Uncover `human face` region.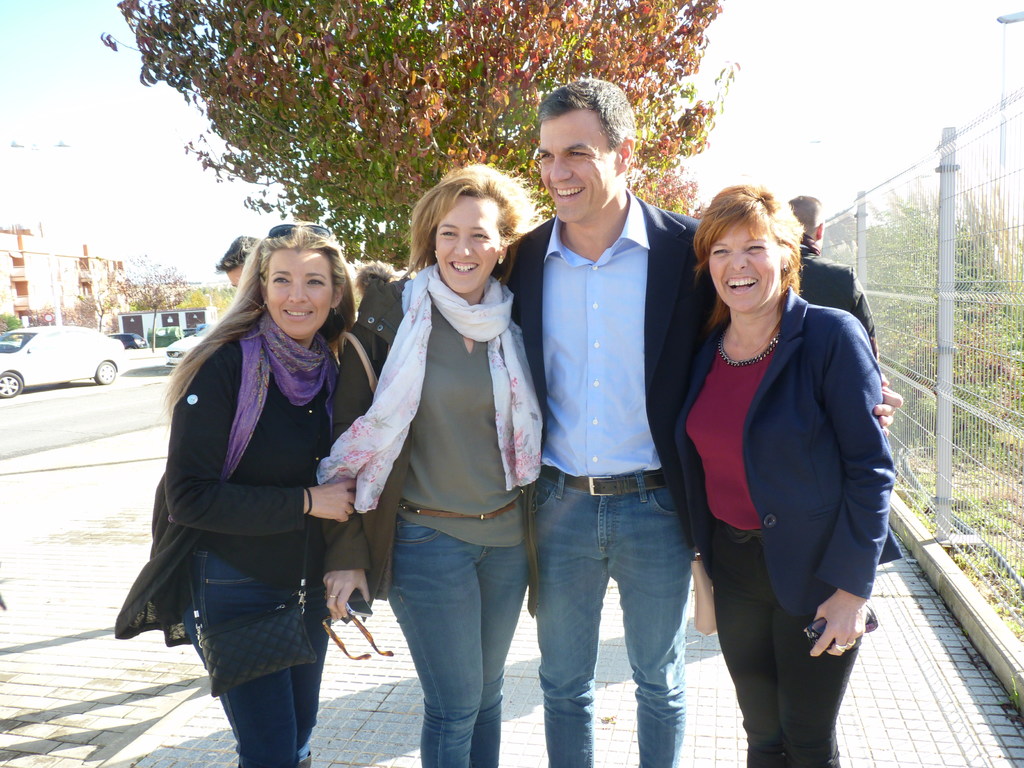
Uncovered: 266 248 337 333.
